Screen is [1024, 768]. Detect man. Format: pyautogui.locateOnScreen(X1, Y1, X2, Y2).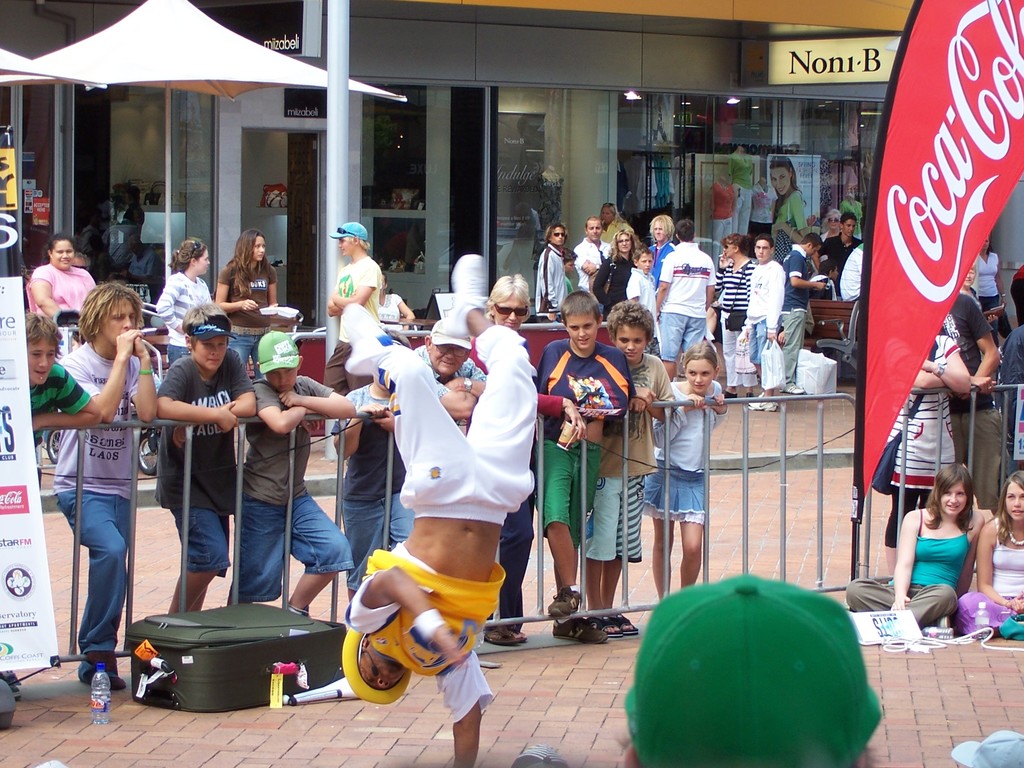
pyautogui.locateOnScreen(575, 220, 612, 287).
